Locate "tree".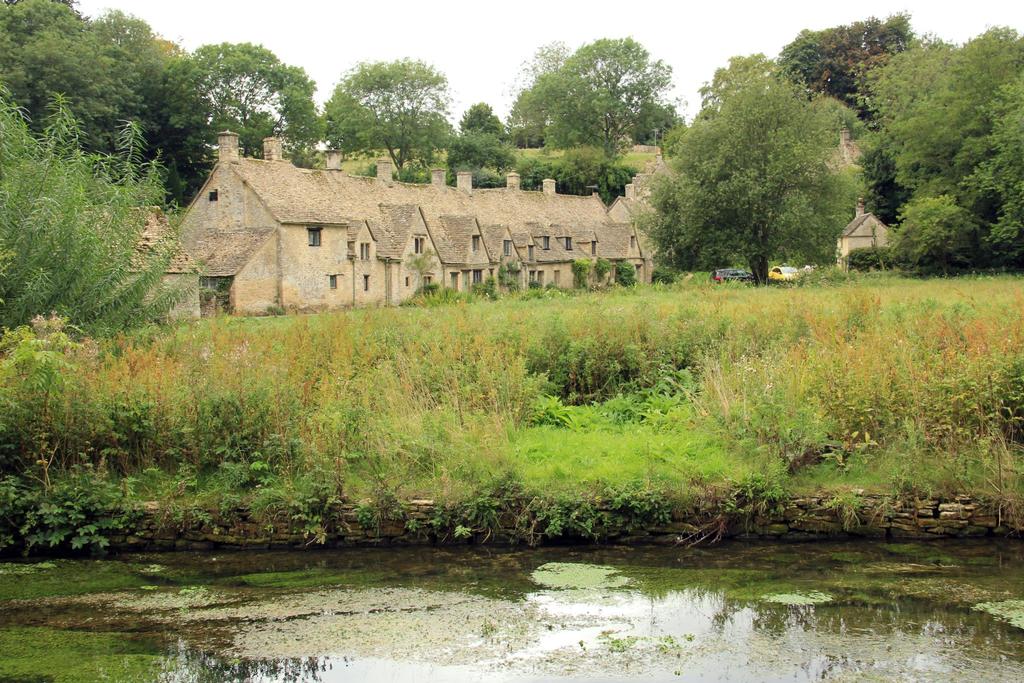
Bounding box: [x1=643, y1=59, x2=886, y2=283].
